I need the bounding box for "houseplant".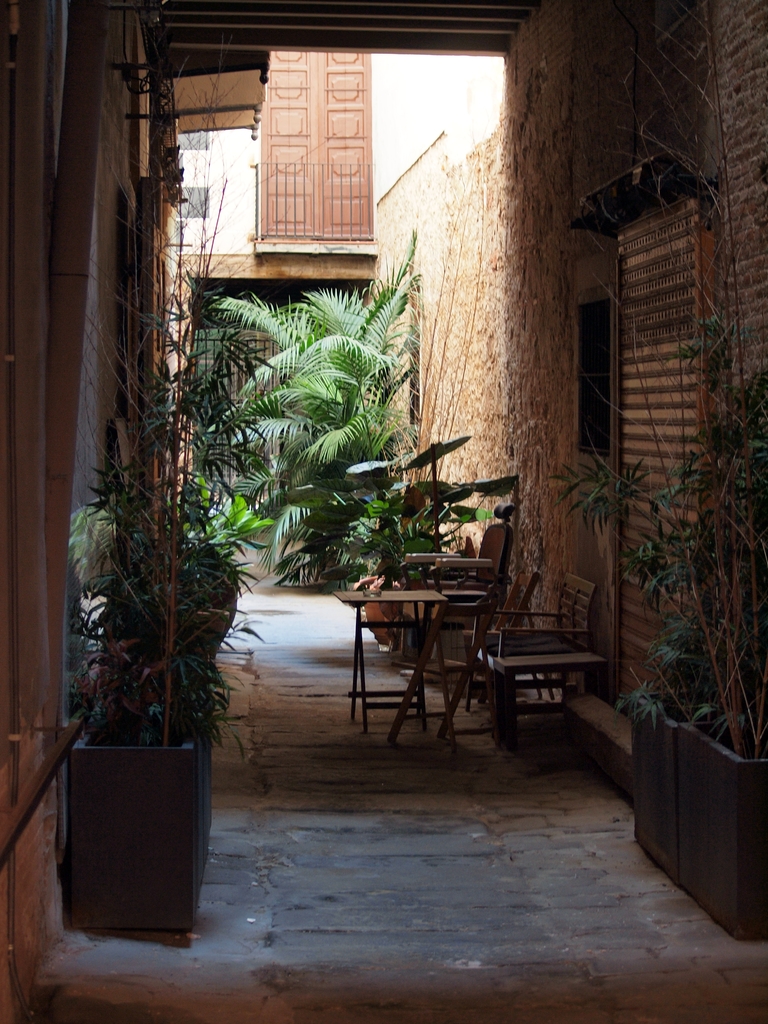
Here it is: {"x1": 326, "y1": 424, "x2": 527, "y2": 650}.
